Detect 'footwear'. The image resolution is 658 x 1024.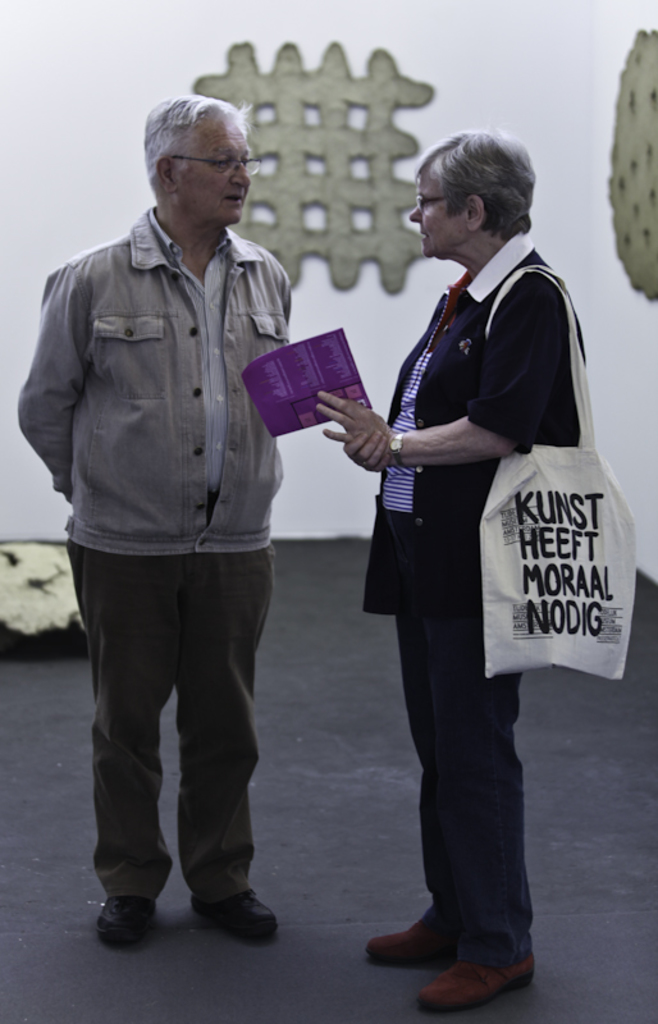
select_region(191, 891, 277, 941).
